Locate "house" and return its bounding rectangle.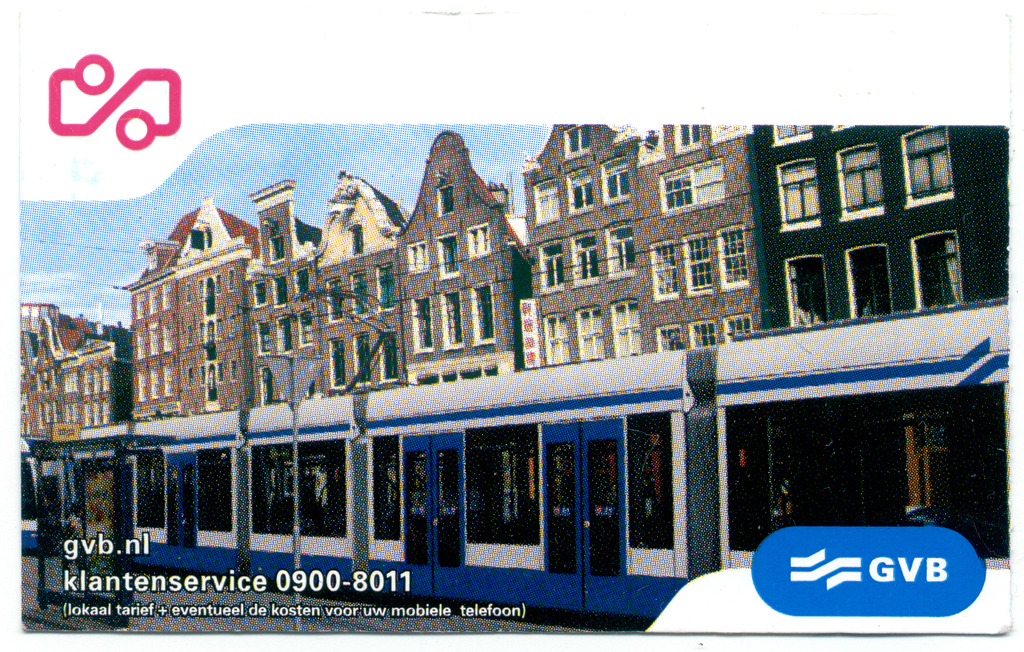
bbox=(523, 120, 644, 377).
